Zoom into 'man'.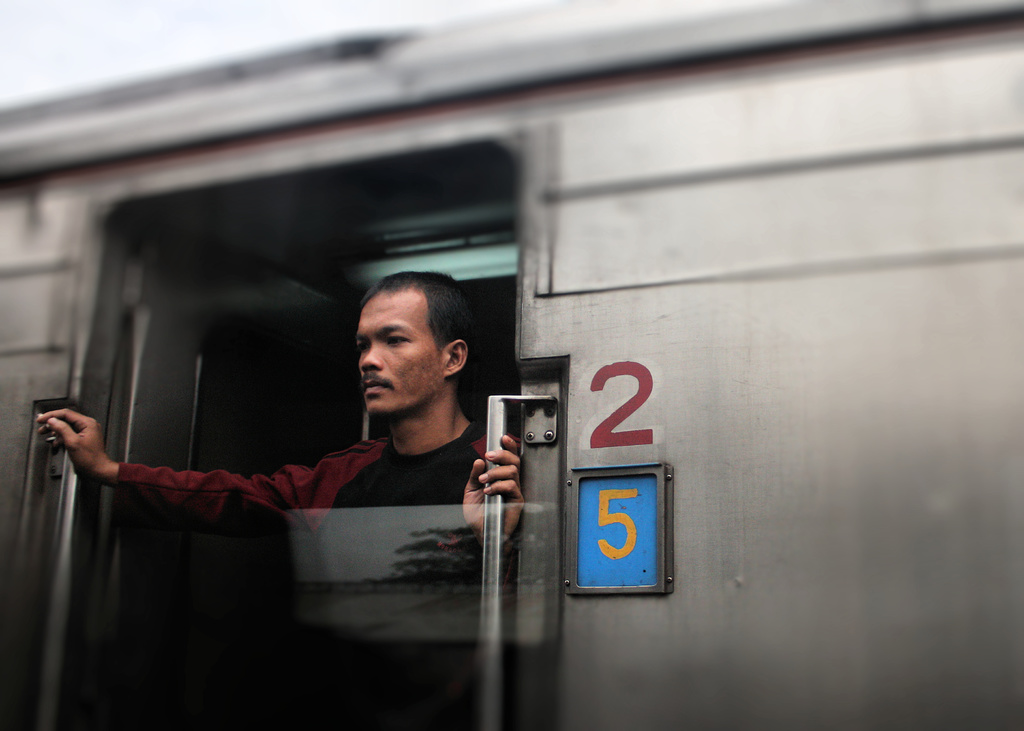
Zoom target: (x1=31, y1=270, x2=526, y2=730).
